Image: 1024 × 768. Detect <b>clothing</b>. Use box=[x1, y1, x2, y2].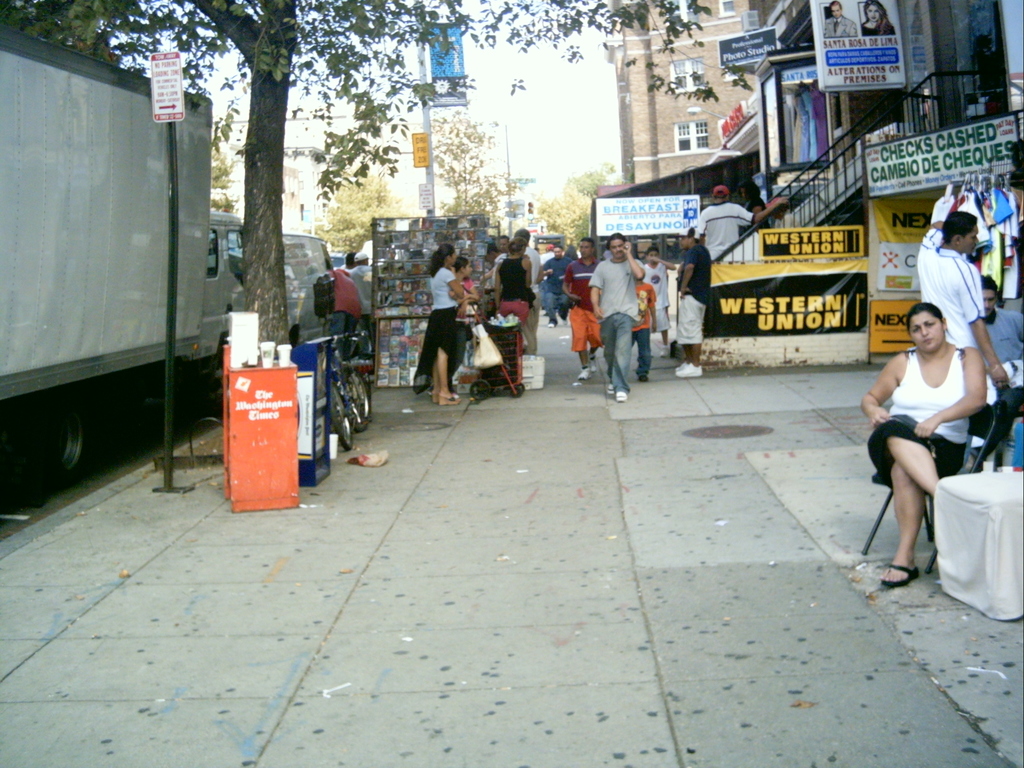
box=[563, 262, 603, 357].
